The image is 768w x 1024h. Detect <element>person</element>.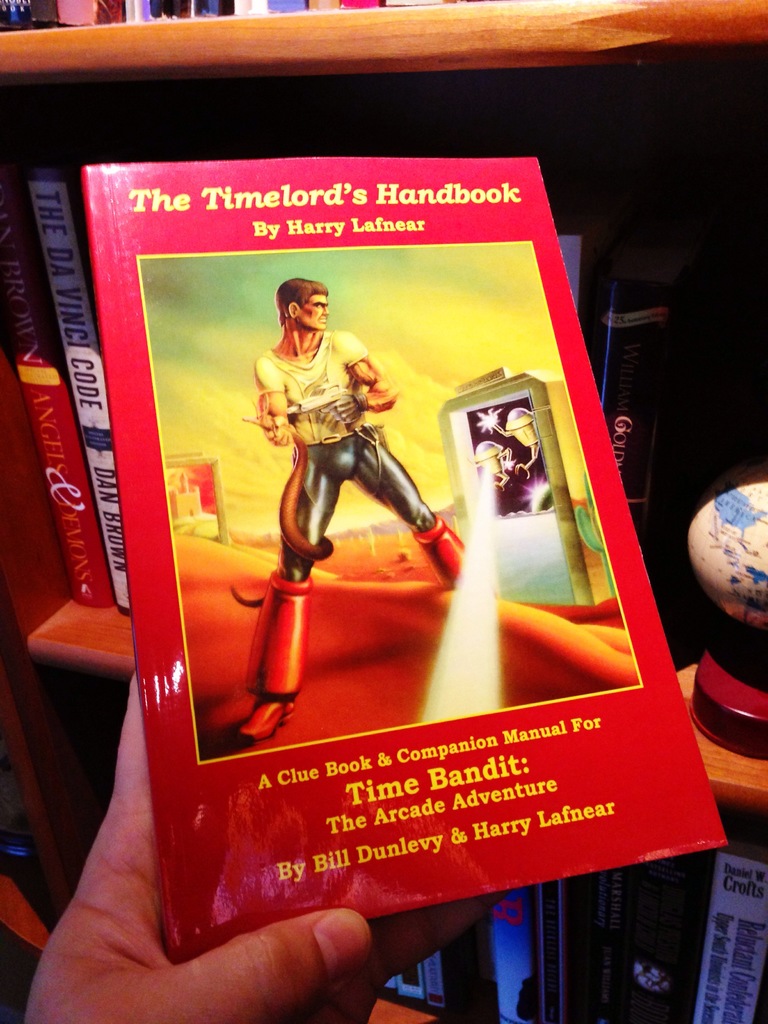
Detection: [234, 279, 465, 741].
